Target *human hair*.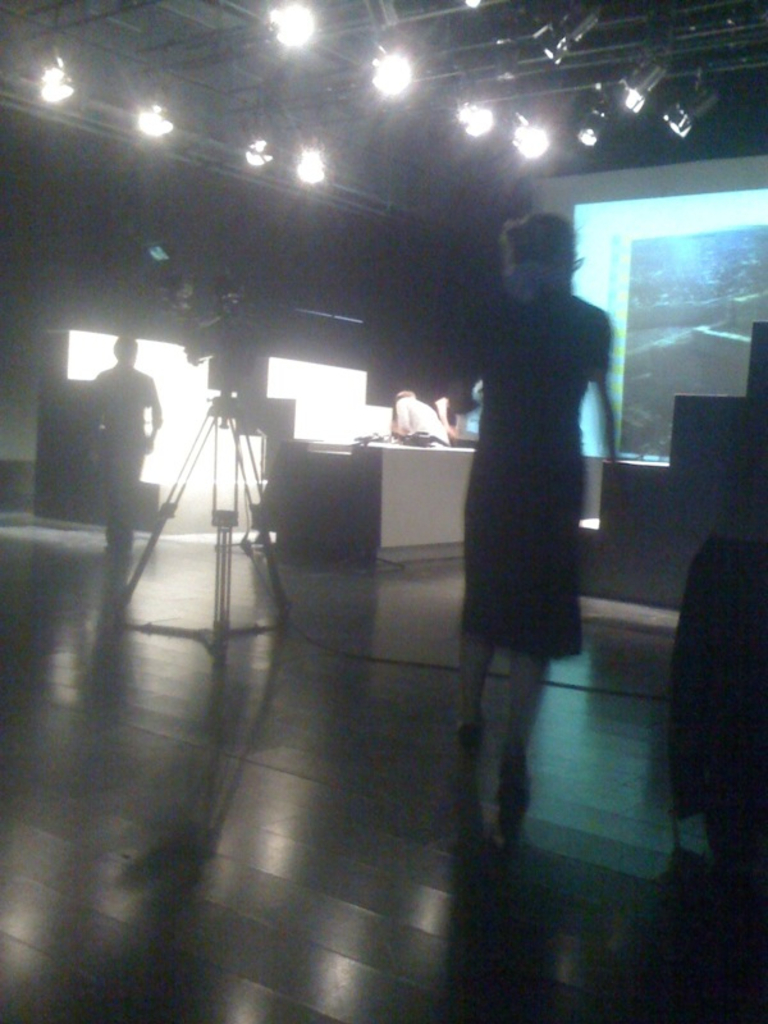
Target region: crop(502, 211, 590, 287).
